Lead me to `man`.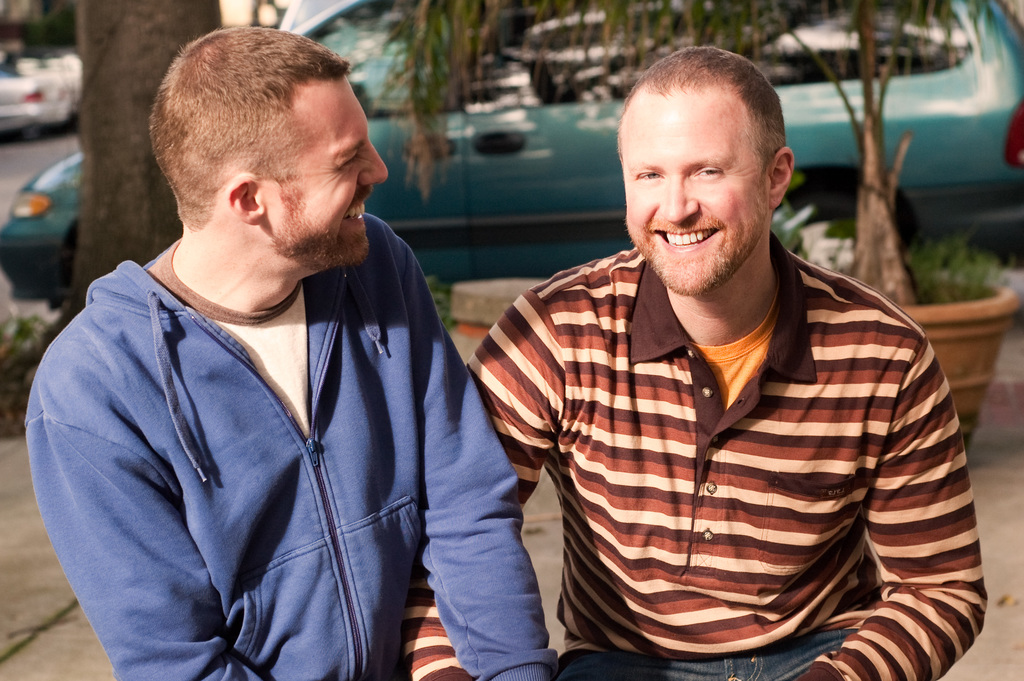
Lead to 25/26/556/680.
